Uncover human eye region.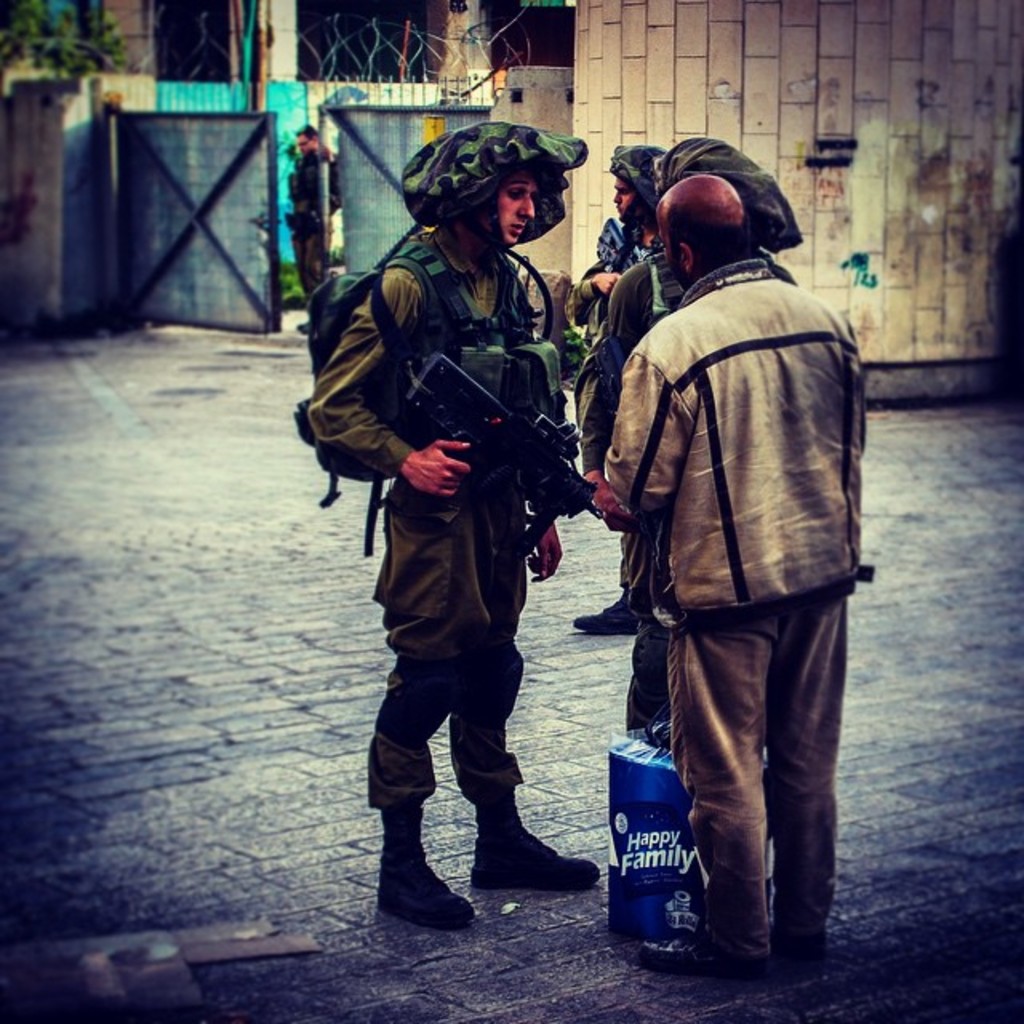
Uncovered: [504, 182, 530, 203].
